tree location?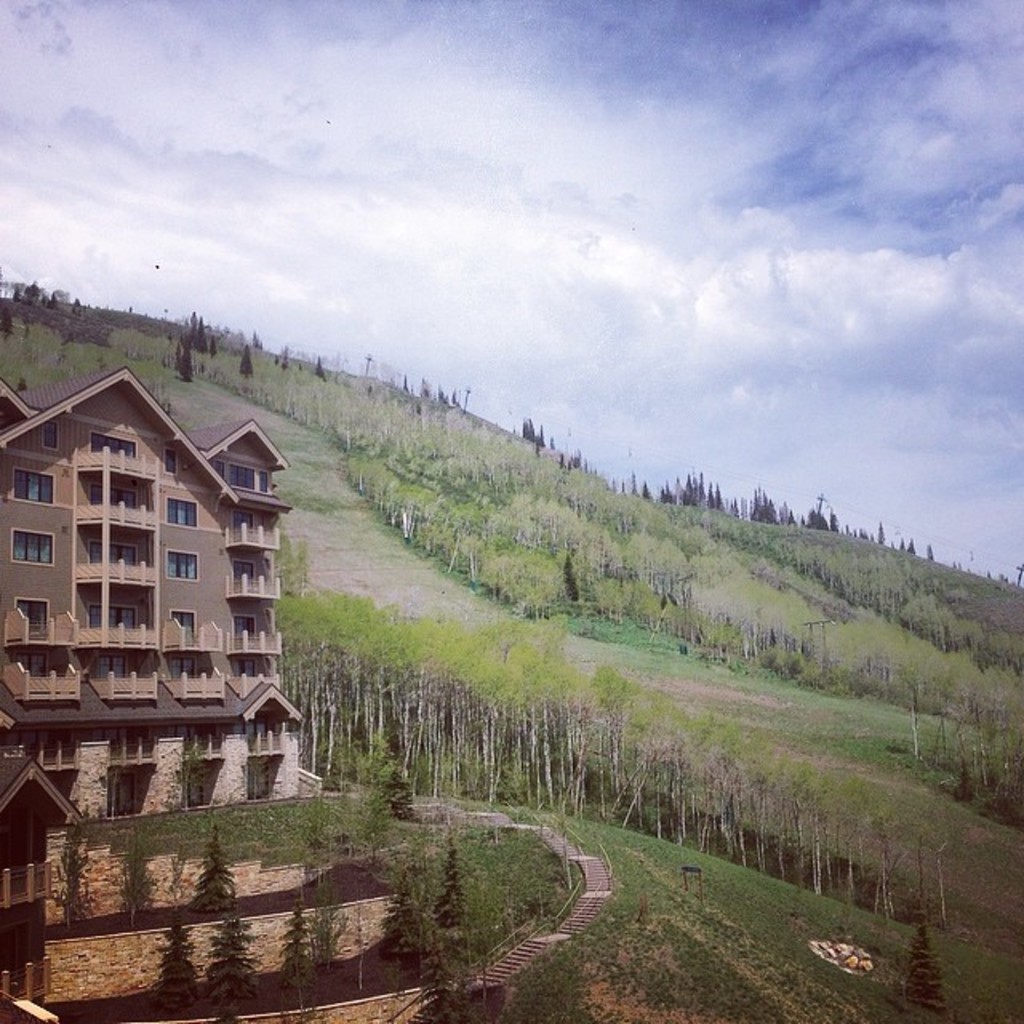
crop(0, 309, 14, 346)
